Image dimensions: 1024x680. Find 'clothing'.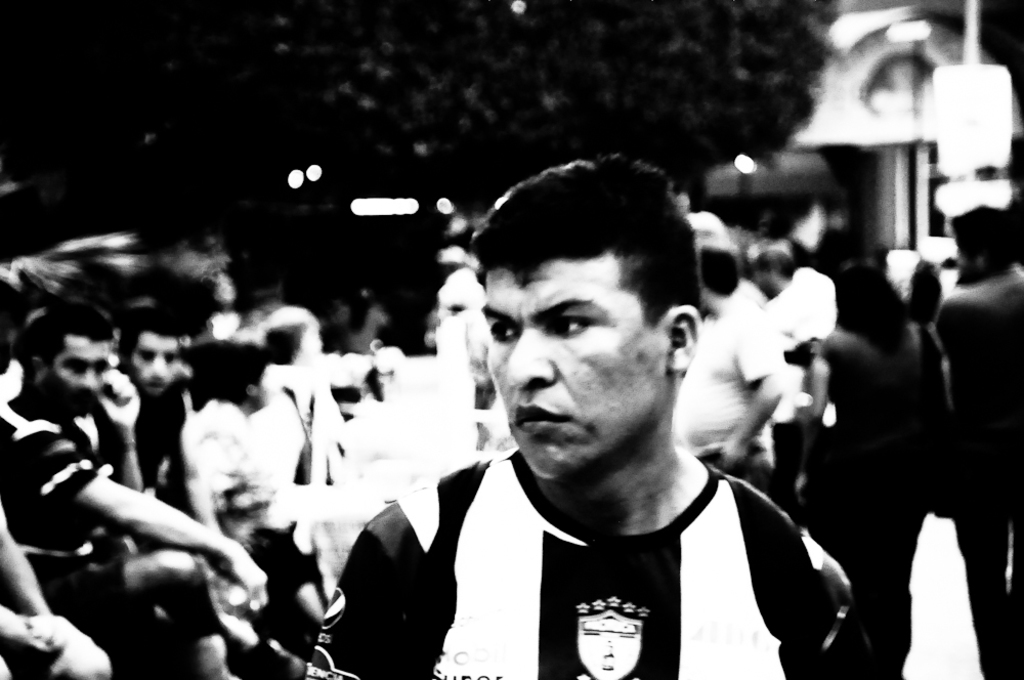
680, 287, 791, 471.
